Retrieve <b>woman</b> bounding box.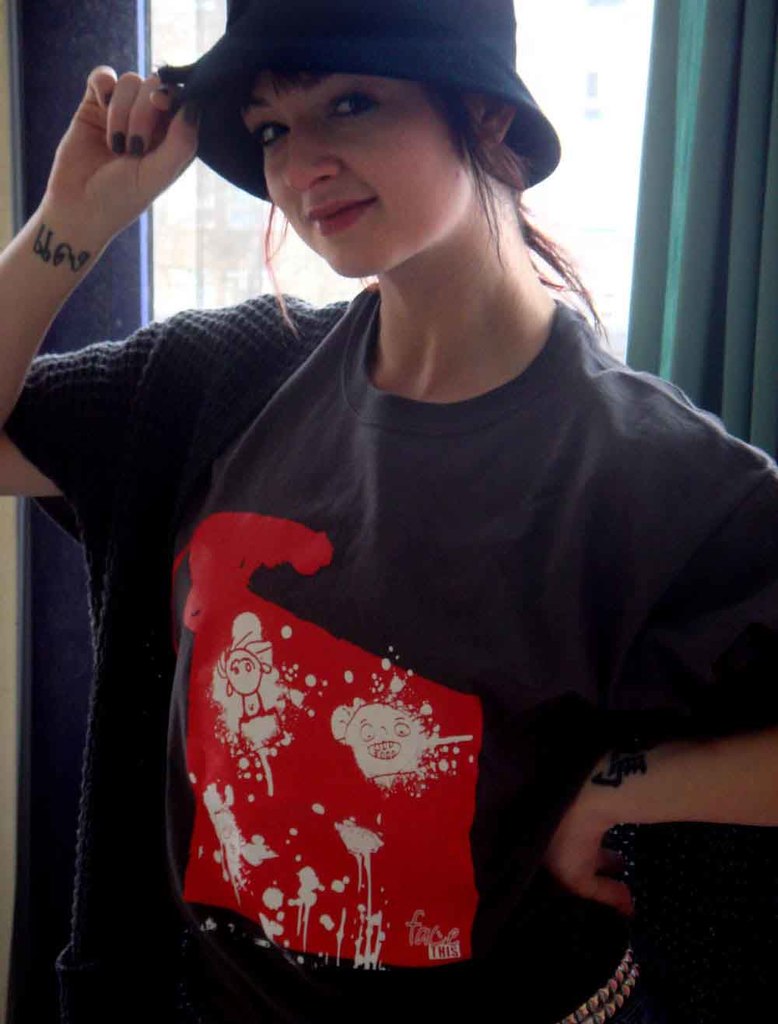
Bounding box: 30, 18, 756, 1006.
